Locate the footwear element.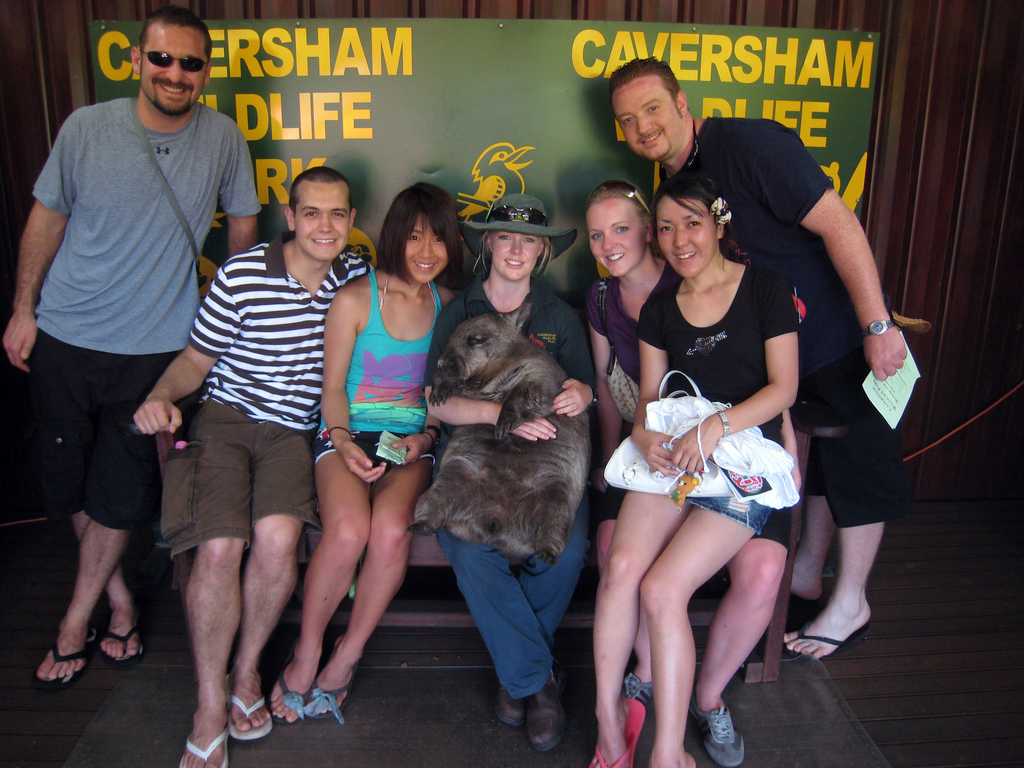
Element bbox: Rect(690, 682, 743, 765).
